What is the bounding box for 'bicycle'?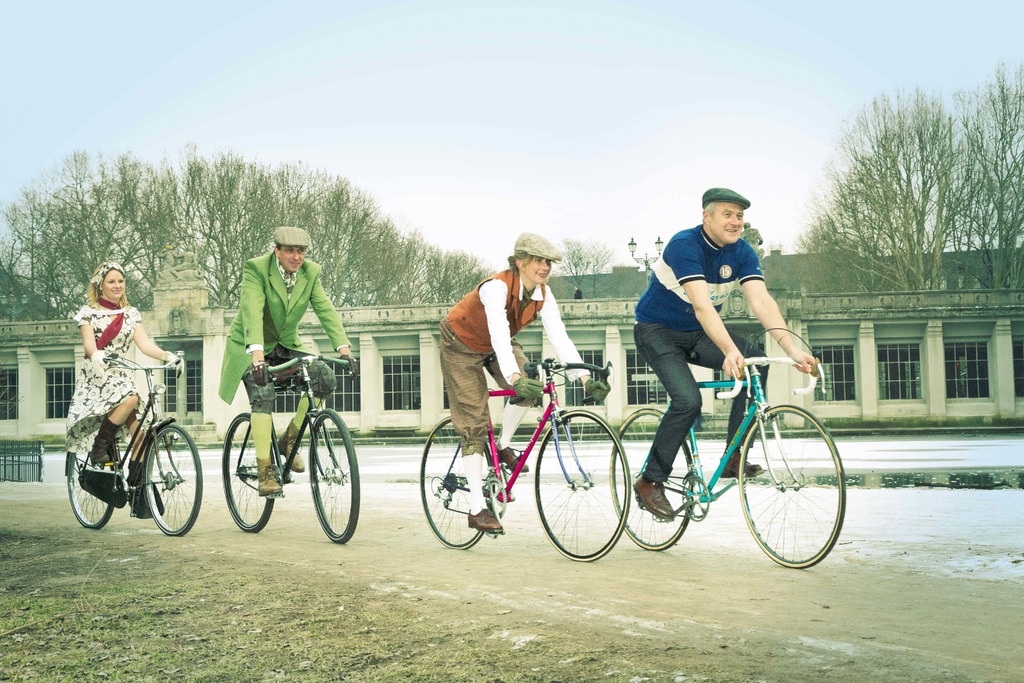
box(64, 368, 181, 536).
